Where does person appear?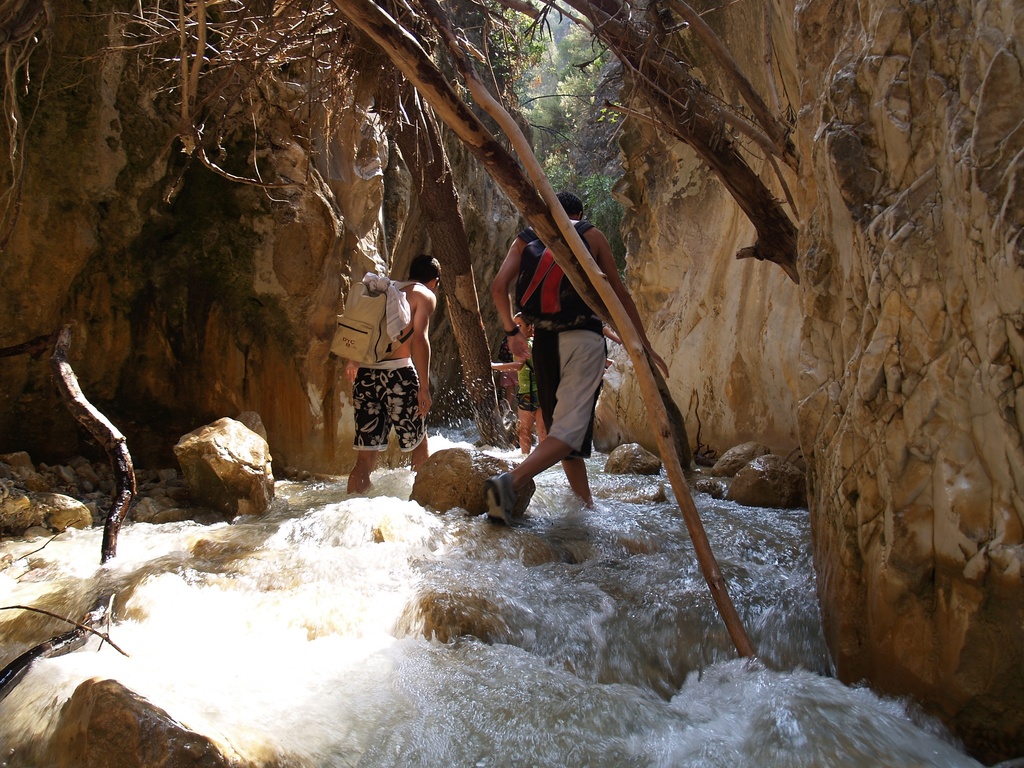
Appears at [344, 254, 439, 495].
